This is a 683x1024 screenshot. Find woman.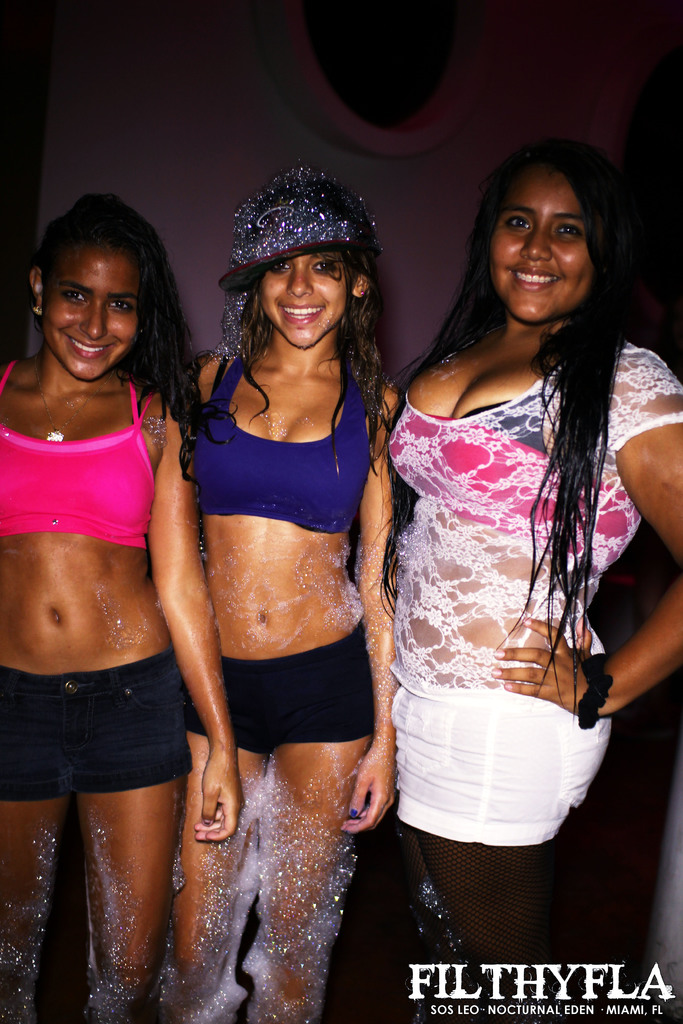
Bounding box: 148, 164, 402, 1023.
